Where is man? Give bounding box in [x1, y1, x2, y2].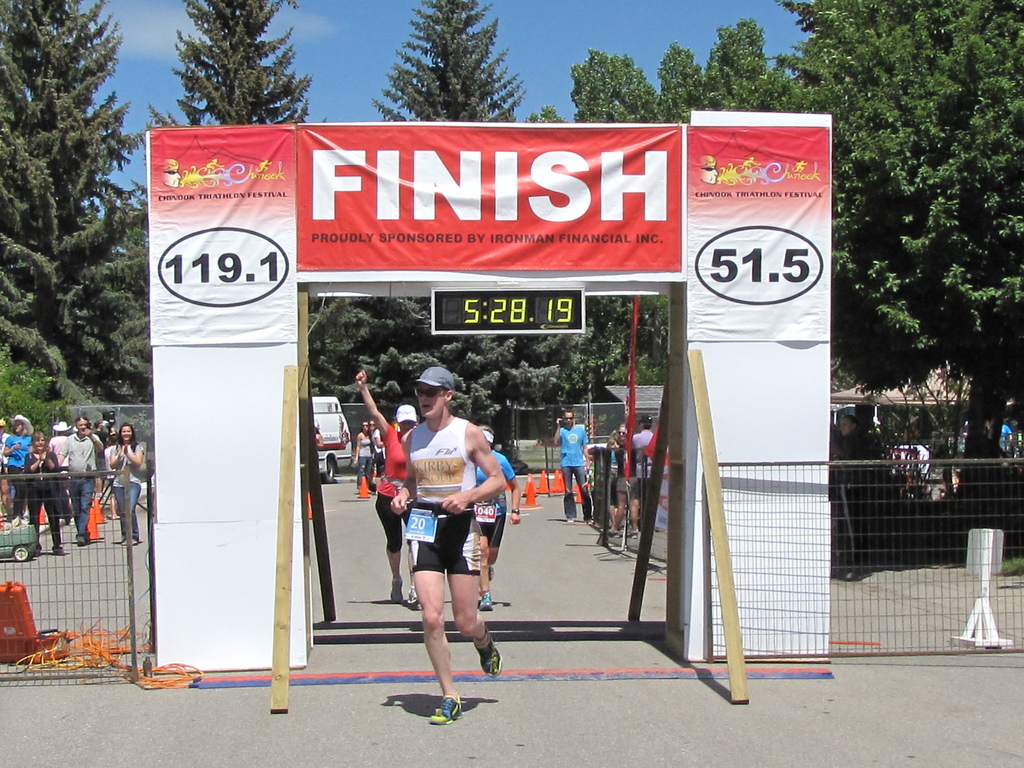
[551, 410, 592, 528].
